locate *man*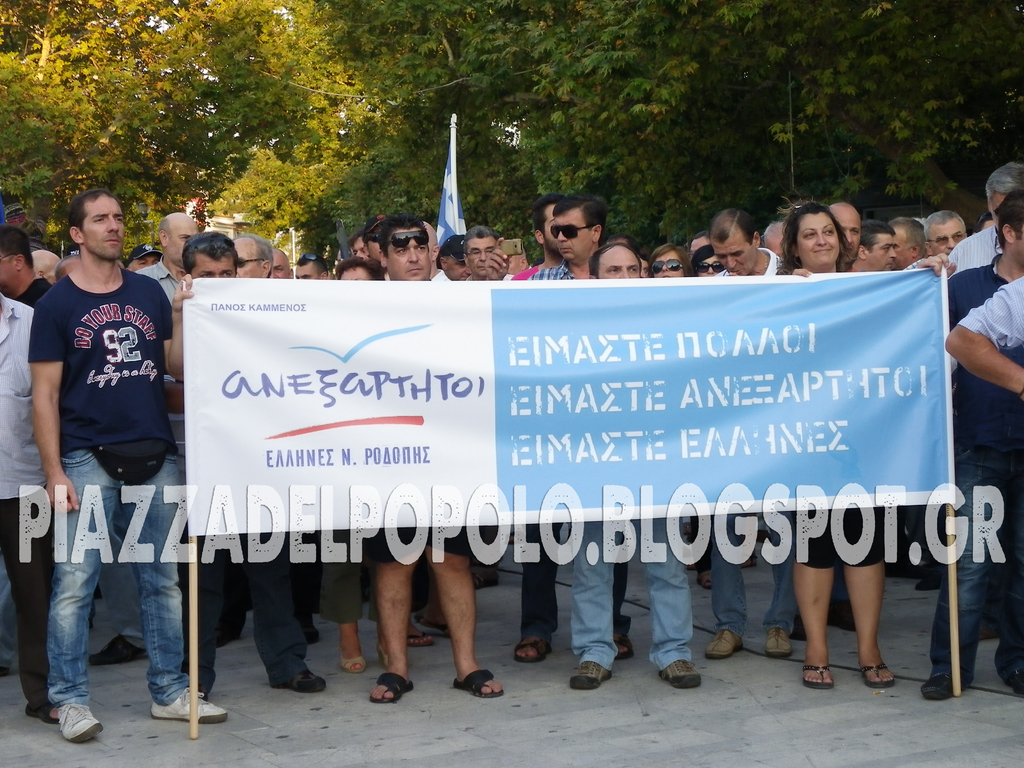
944, 276, 1023, 392
